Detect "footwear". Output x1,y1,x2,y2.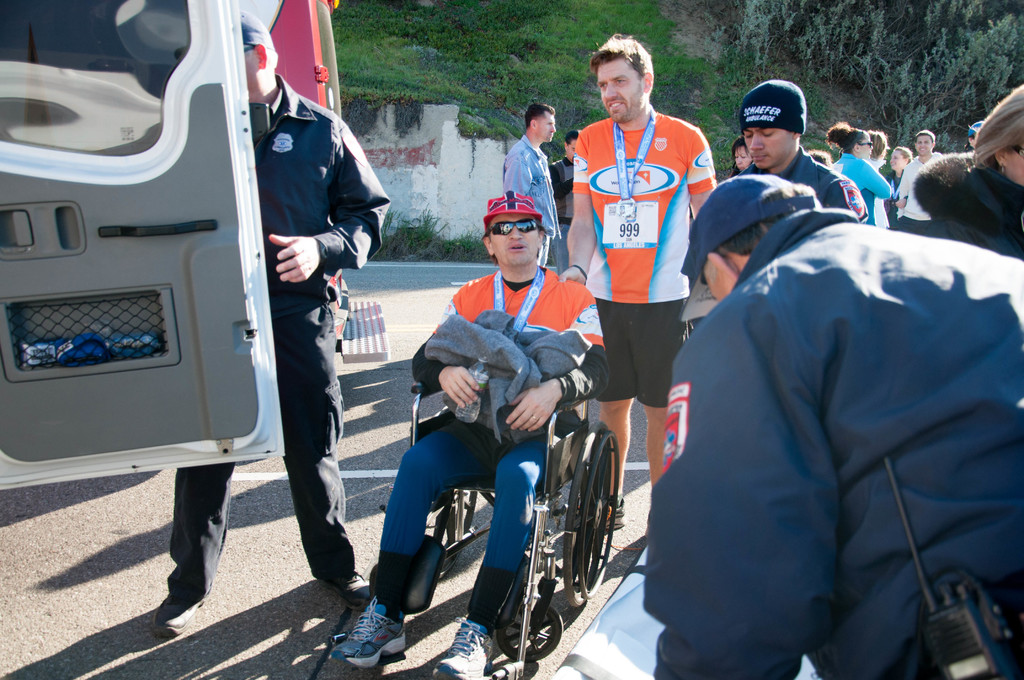
433,617,496,679.
